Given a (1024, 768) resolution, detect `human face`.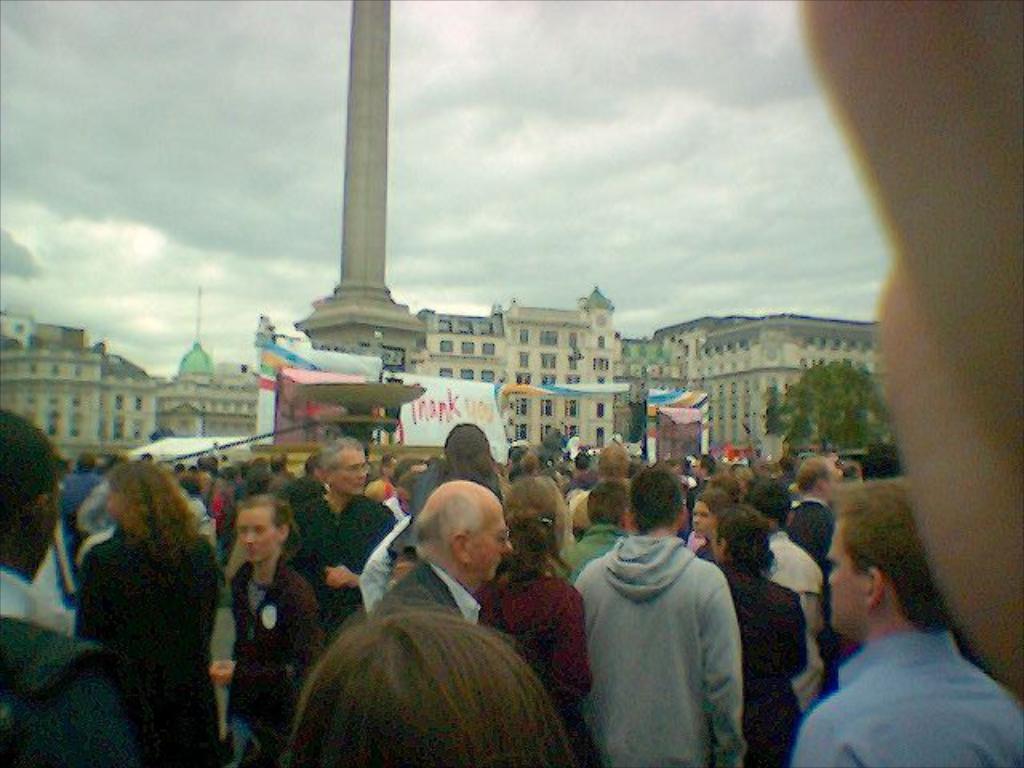
{"left": 693, "top": 499, "right": 717, "bottom": 536}.
